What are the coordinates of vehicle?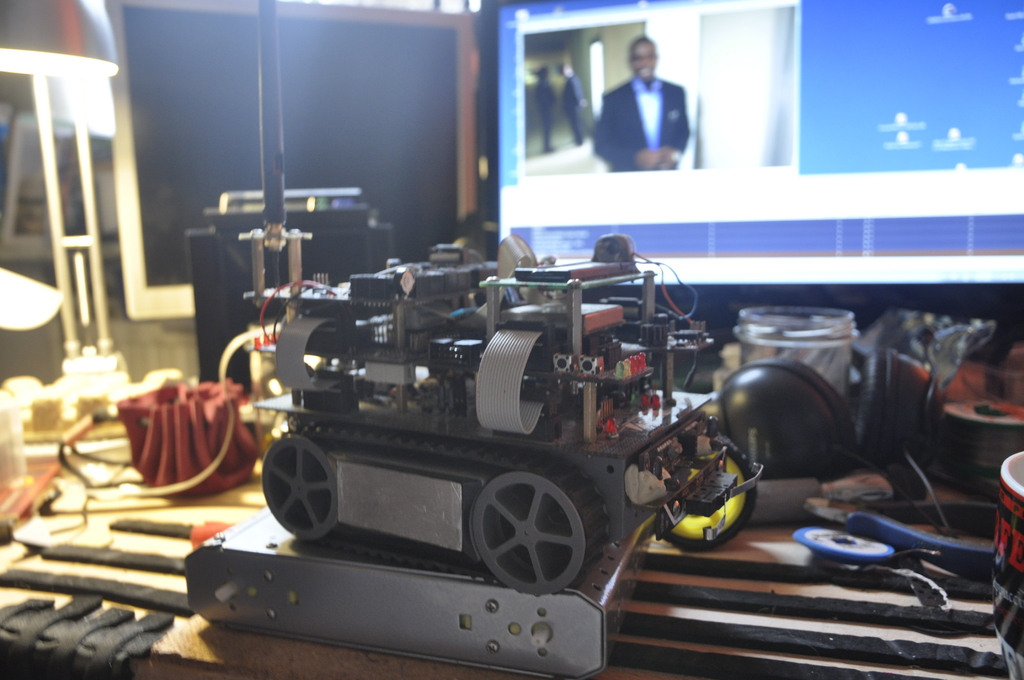
226/229/790/649.
